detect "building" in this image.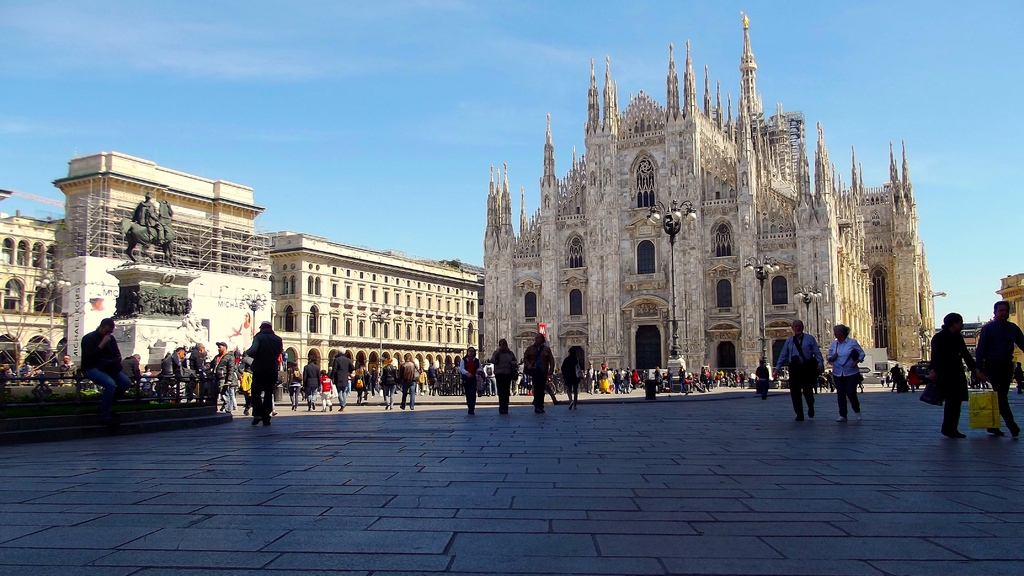
Detection: 0:209:58:371.
